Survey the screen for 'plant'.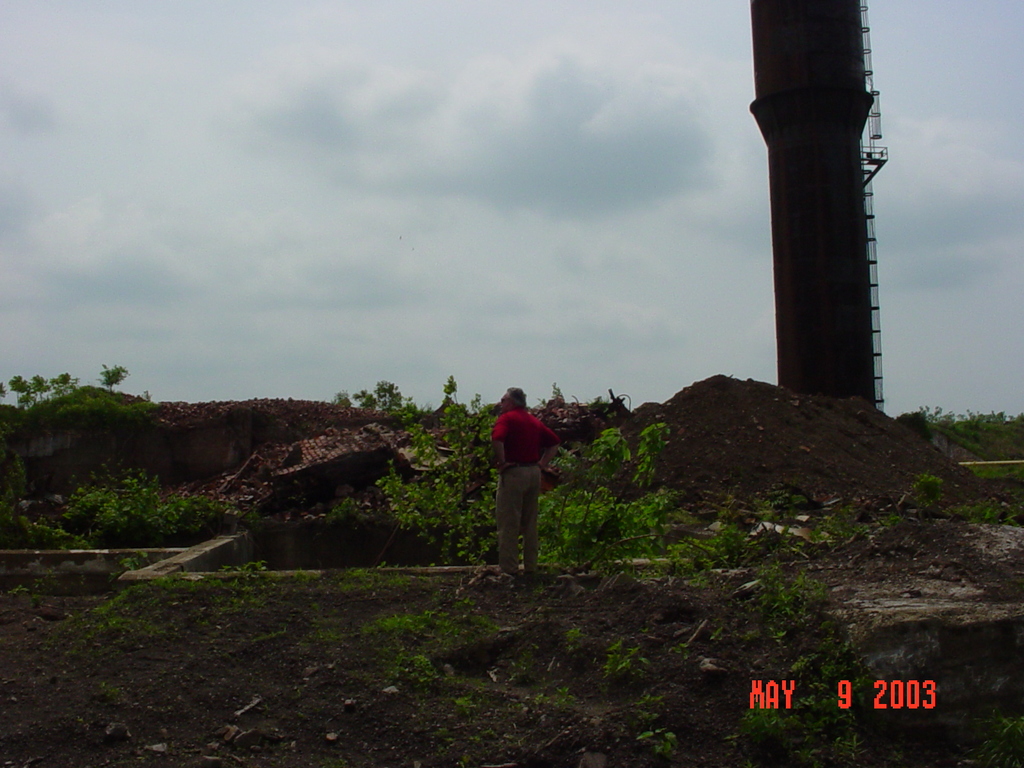
Survey found: [x1=49, y1=373, x2=76, y2=401].
